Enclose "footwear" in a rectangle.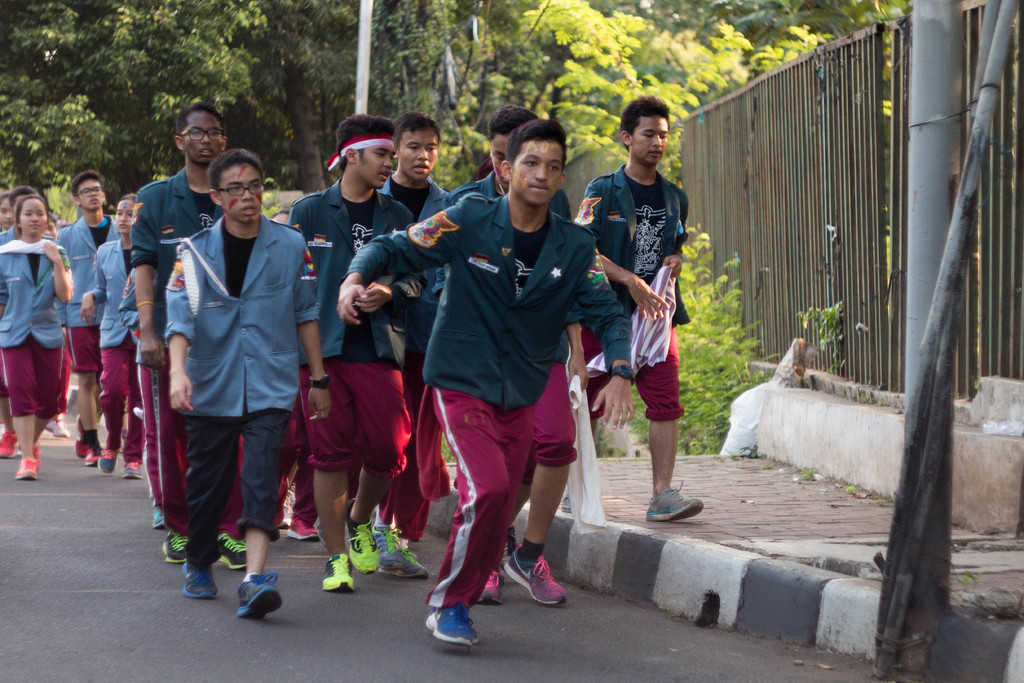
(x1=500, y1=549, x2=565, y2=605).
